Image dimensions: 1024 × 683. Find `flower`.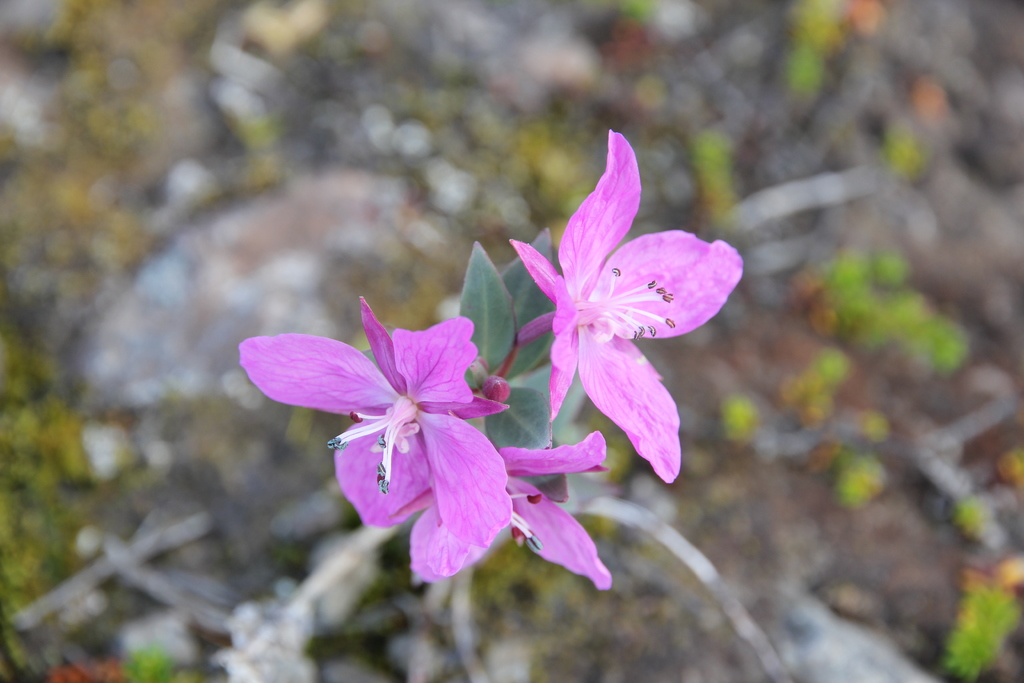
236,290,510,546.
